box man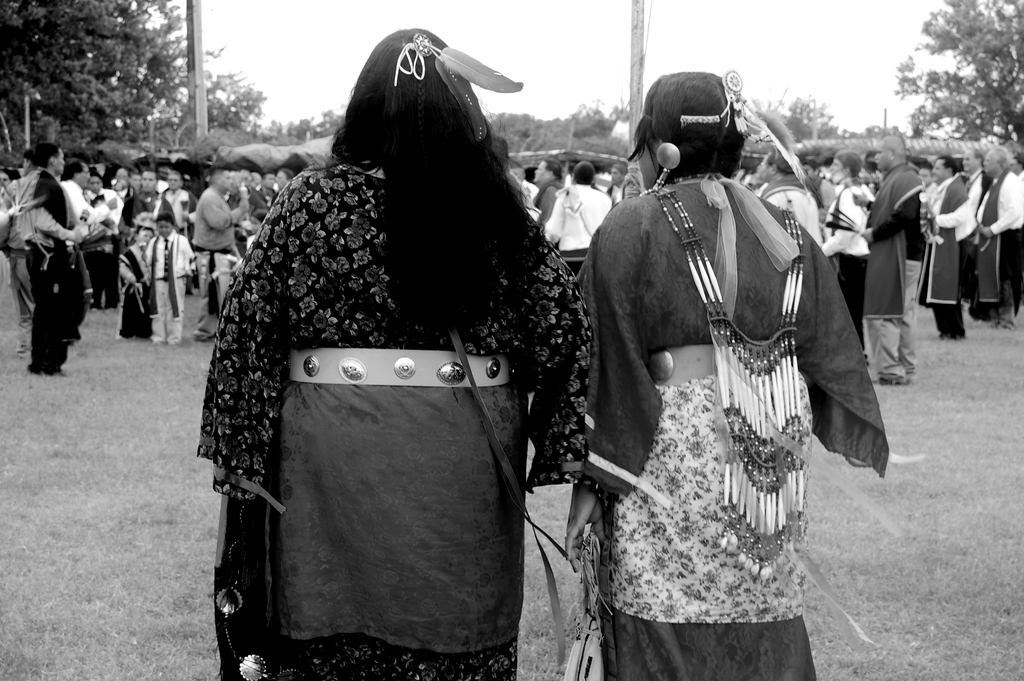
locate(12, 145, 101, 378)
